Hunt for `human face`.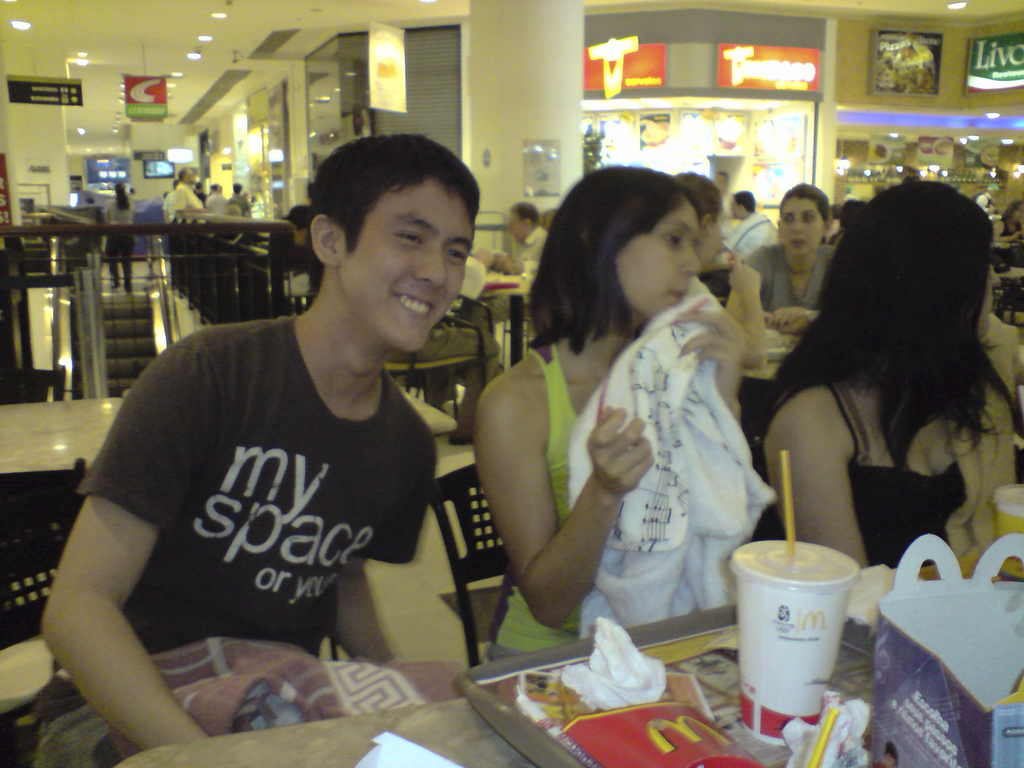
Hunted down at detection(614, 199, 718, 326).
